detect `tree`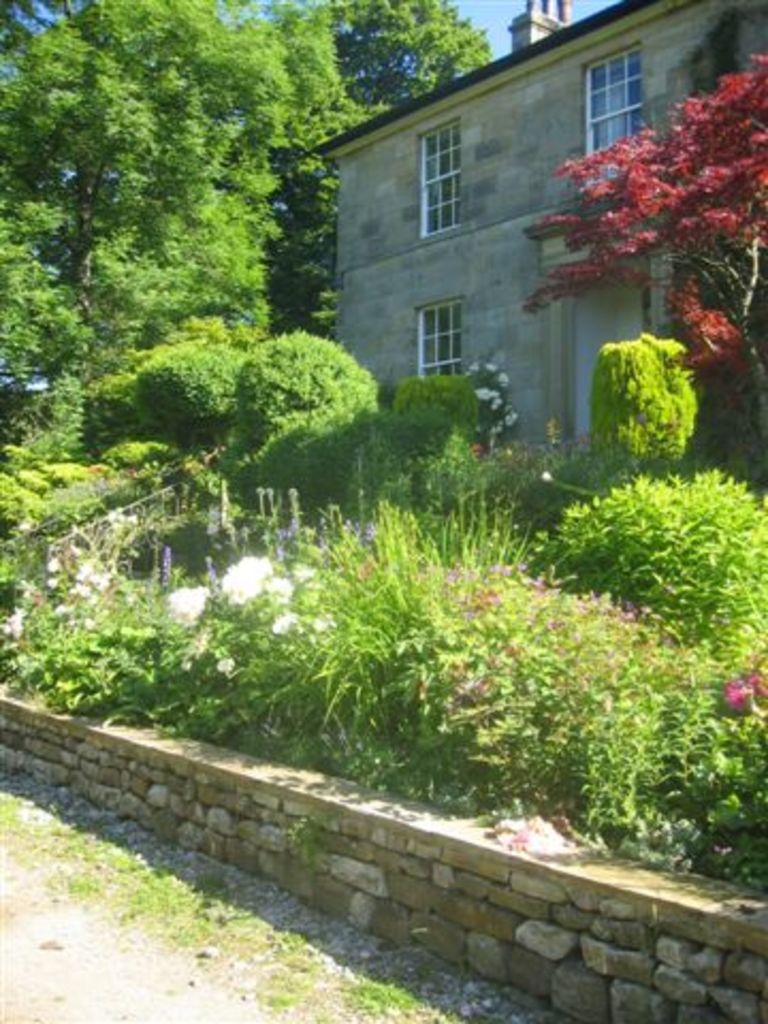
box=[290, 0, 497, 141]
